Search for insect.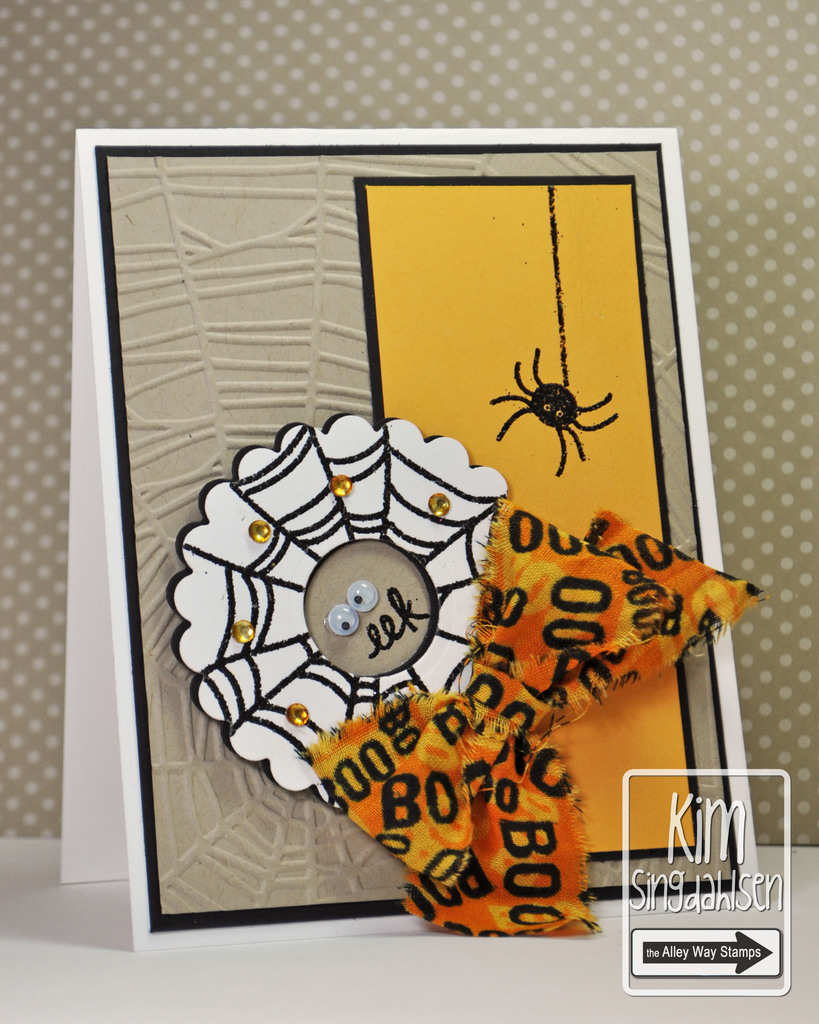
Found at locate(485, 349, 622, 481).
